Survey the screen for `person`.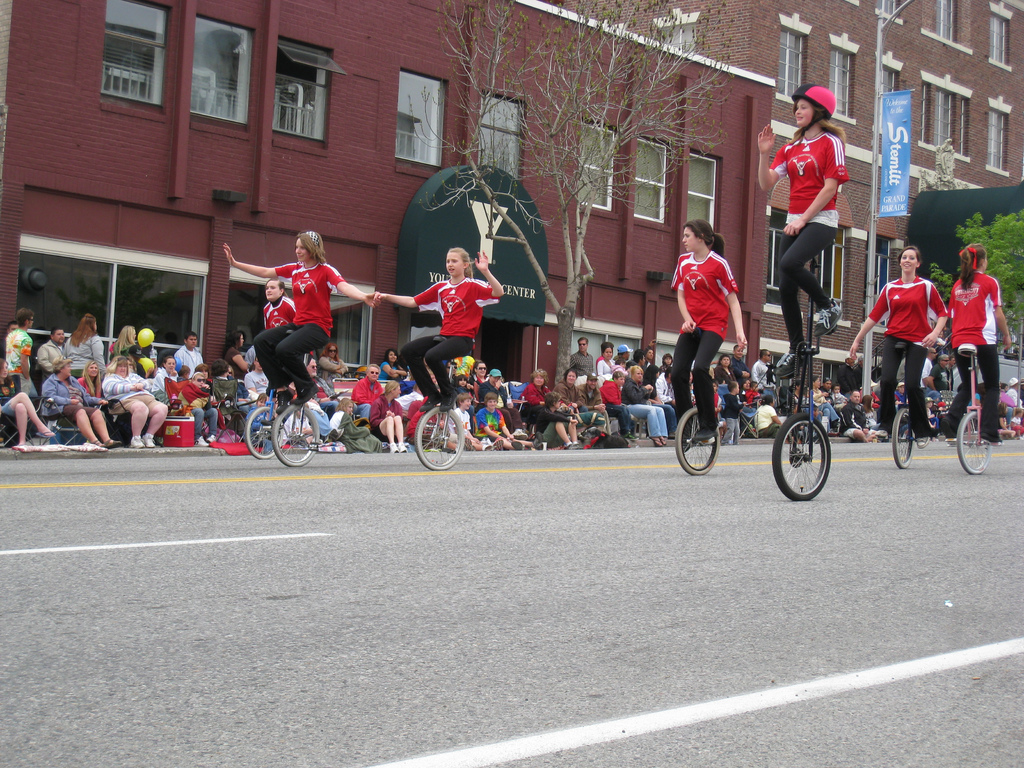
Survey found: box=[239, 213, 336, 433].
